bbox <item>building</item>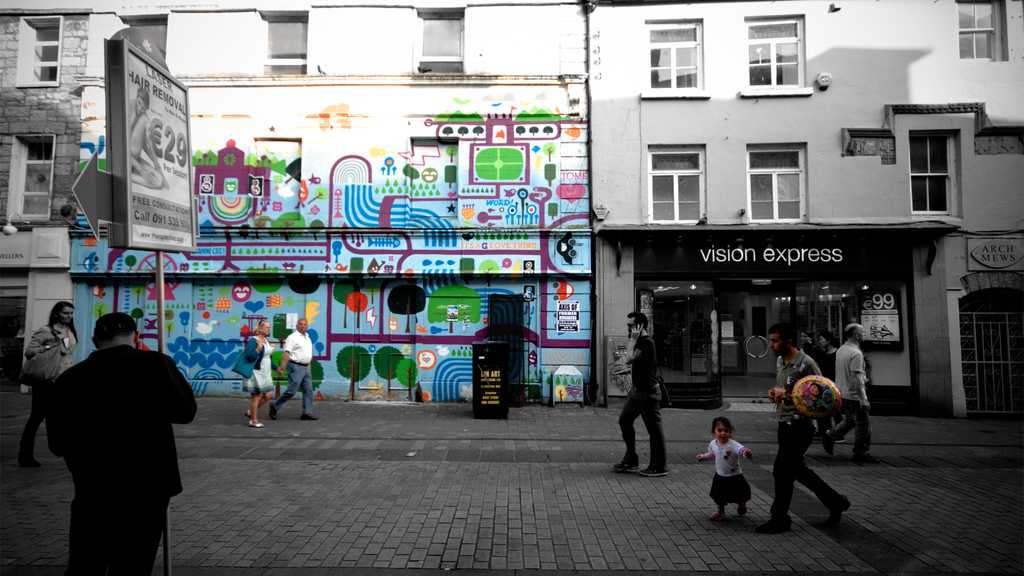
locate(0, 0, 85, 392)
